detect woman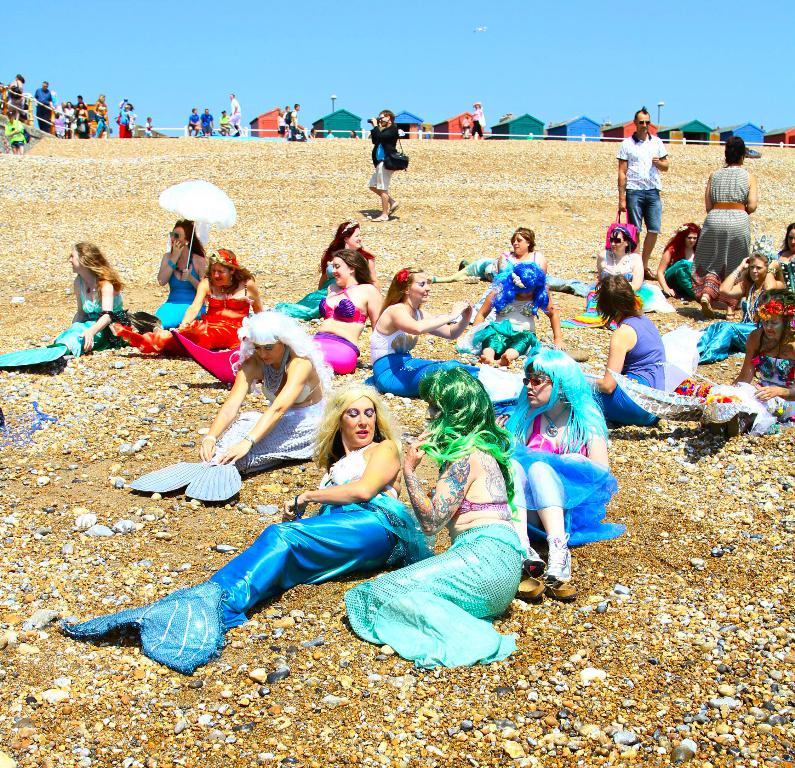
[114, 245, 269, 354]
